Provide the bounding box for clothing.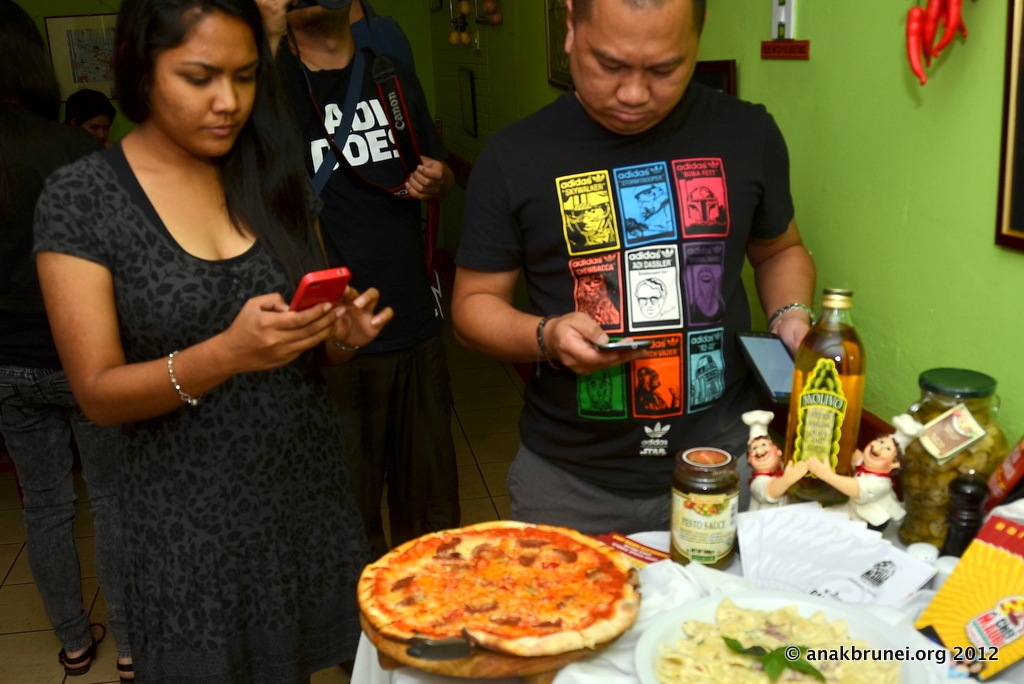
l=29, t=136, r=370, b=680.
